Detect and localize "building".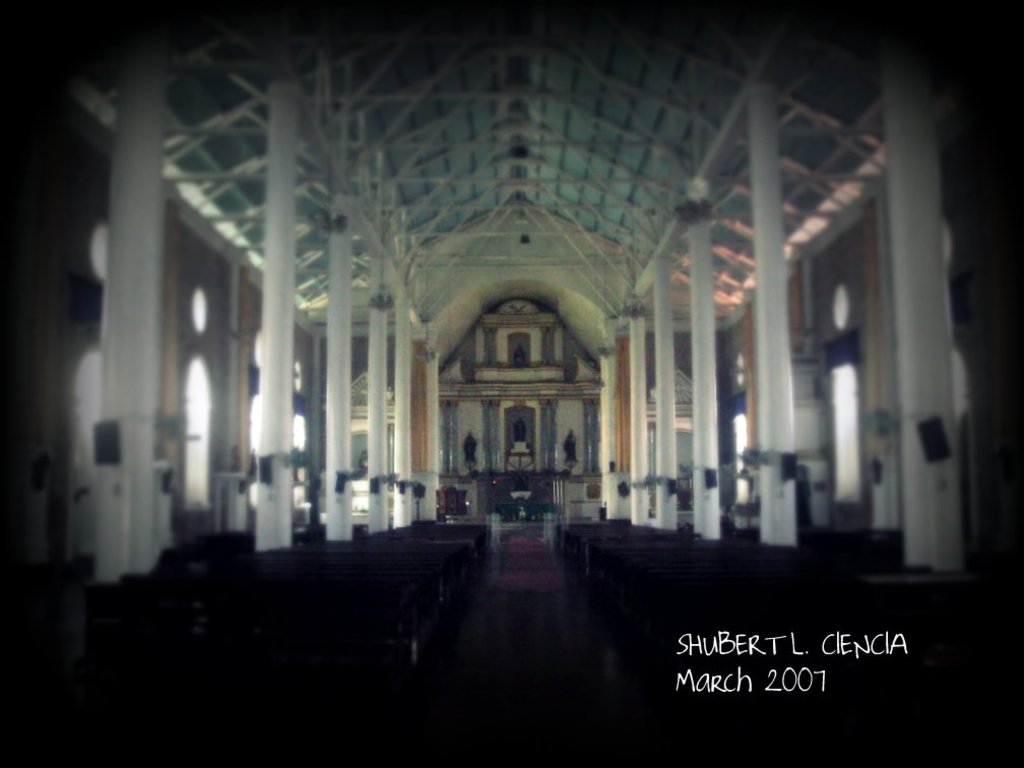
Localized at select_region(0, 5, 1023, 767).
